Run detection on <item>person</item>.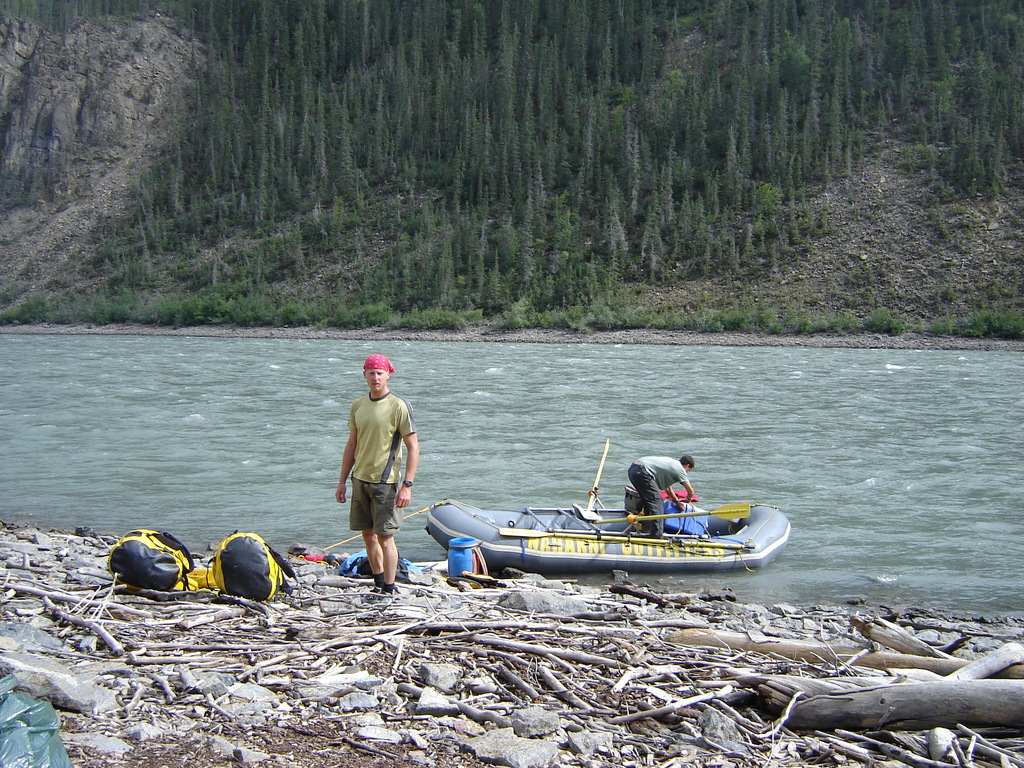
Result: [left=628, top=453, right=694, bottom=541].
